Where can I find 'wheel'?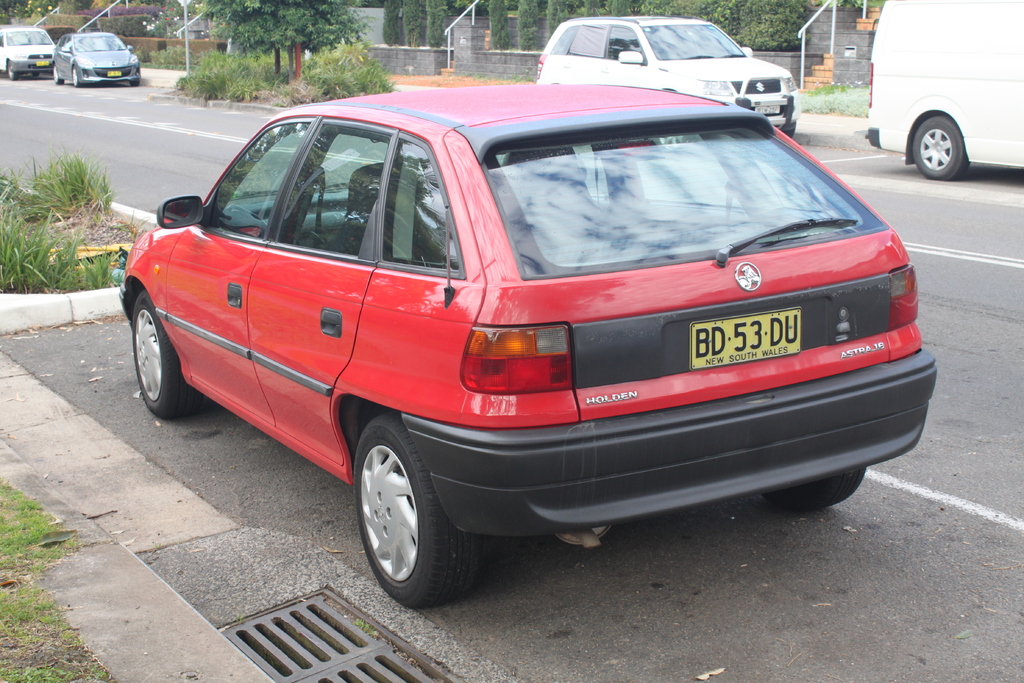
You can find it at l=52, t=68, r=63, b=86.
